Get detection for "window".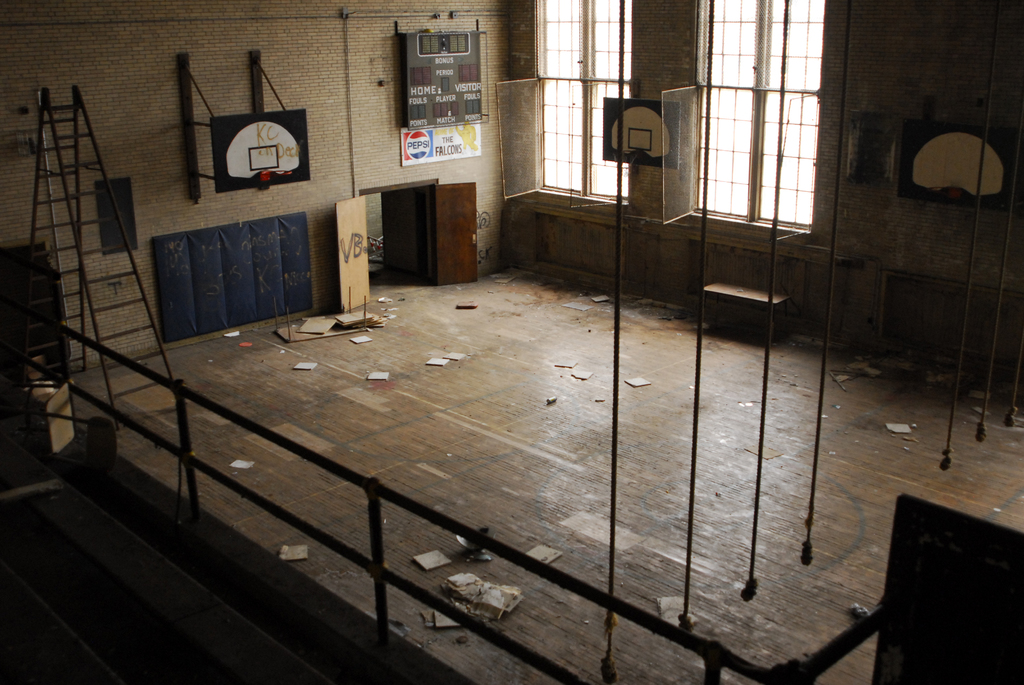
Detection: {"left": 687, "top": 0, "right": 843, "bottom": 227}.
